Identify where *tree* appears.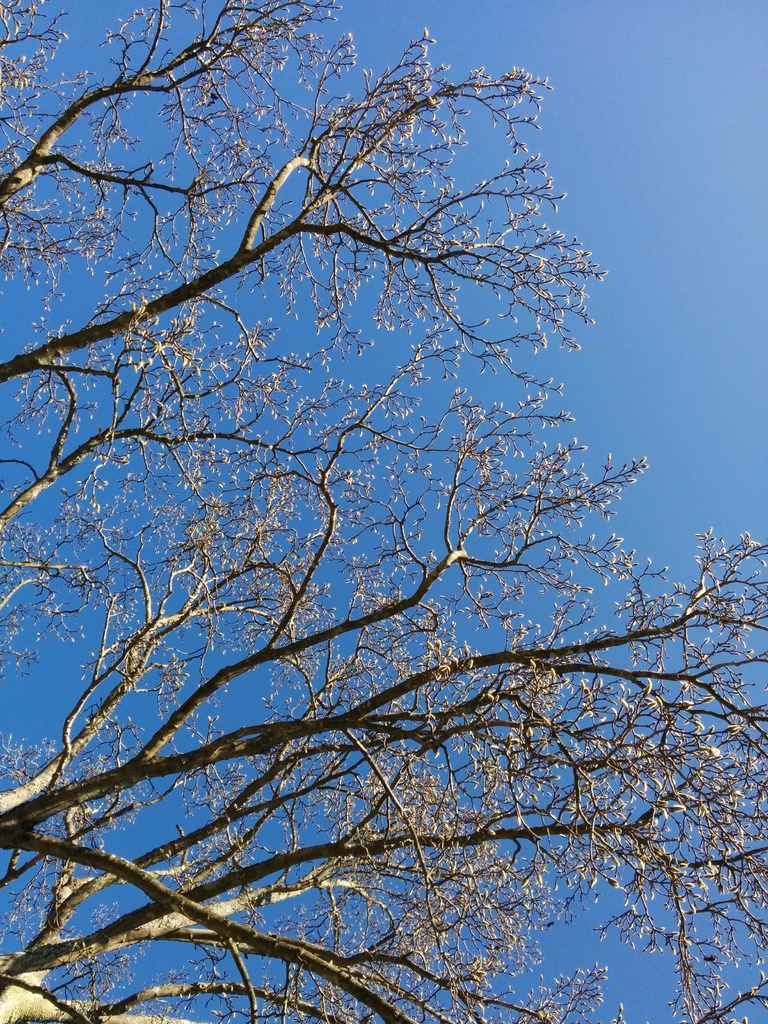
Appears at [10,30,737,1002].
